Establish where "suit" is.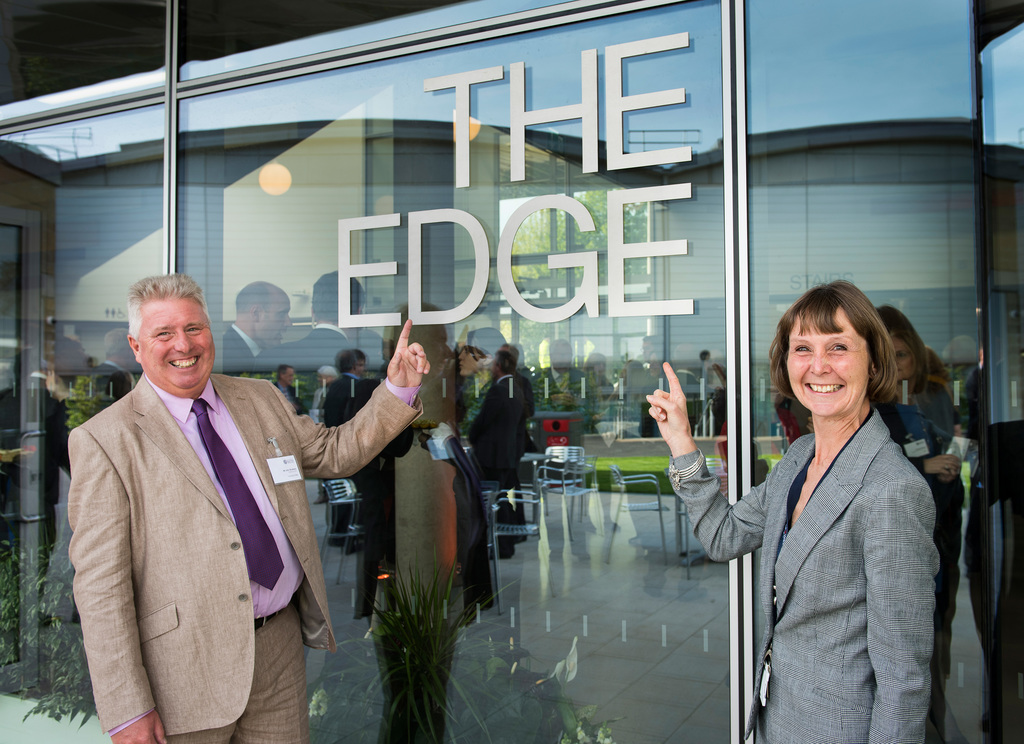
Established at pyautogui.locateOnScreen(220, 320, 265, 371).
